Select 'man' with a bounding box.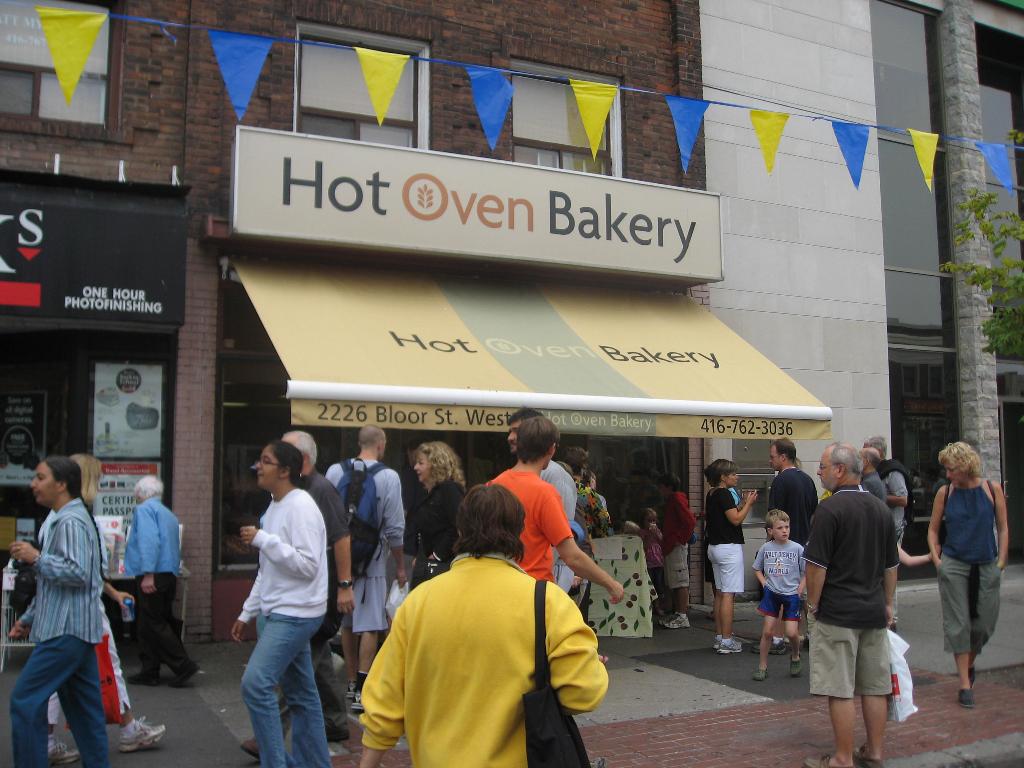
[244, 428, 360, 758].
